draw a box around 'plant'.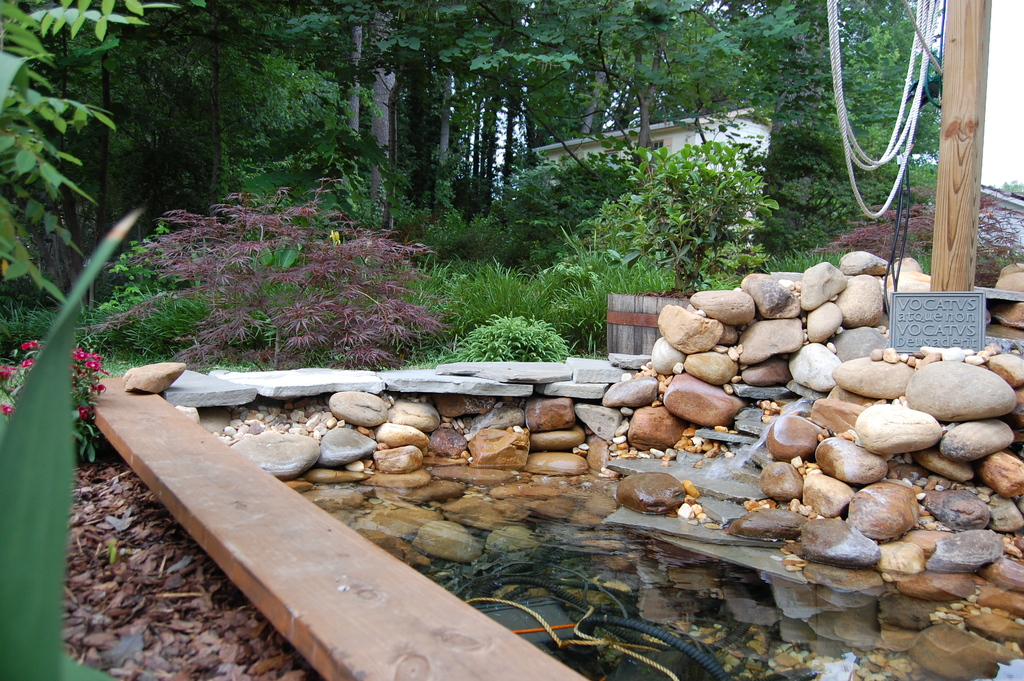
779:158:936:239.
